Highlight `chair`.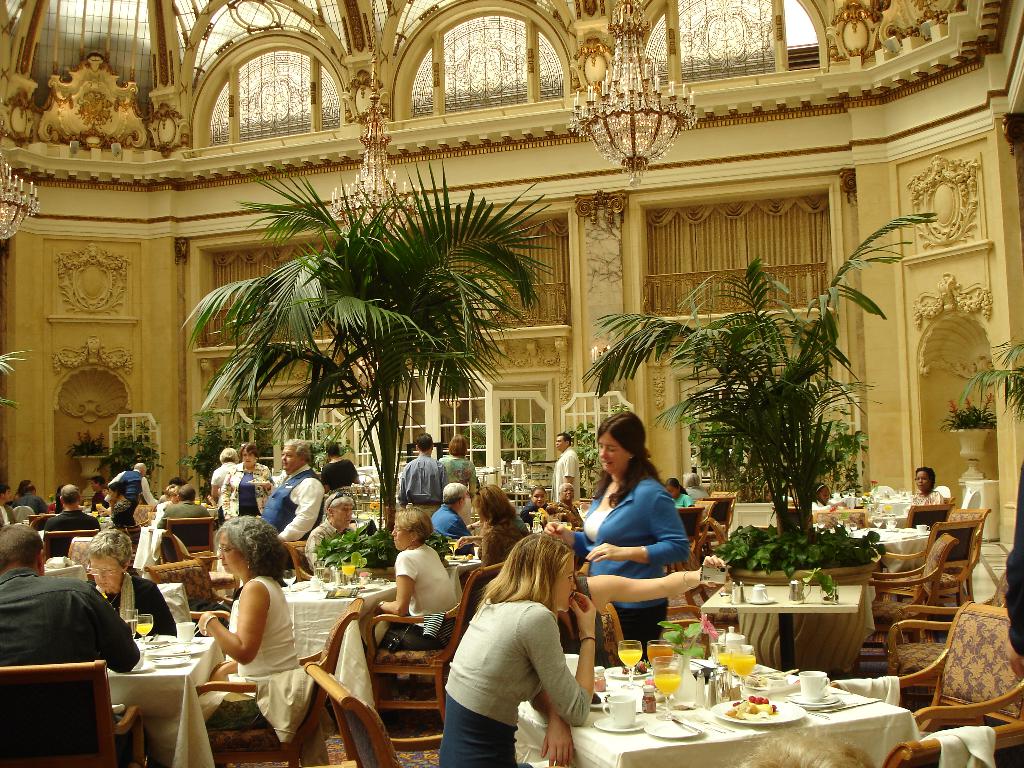
Highlighted region: bbox=[0, 657, 148, 767].
